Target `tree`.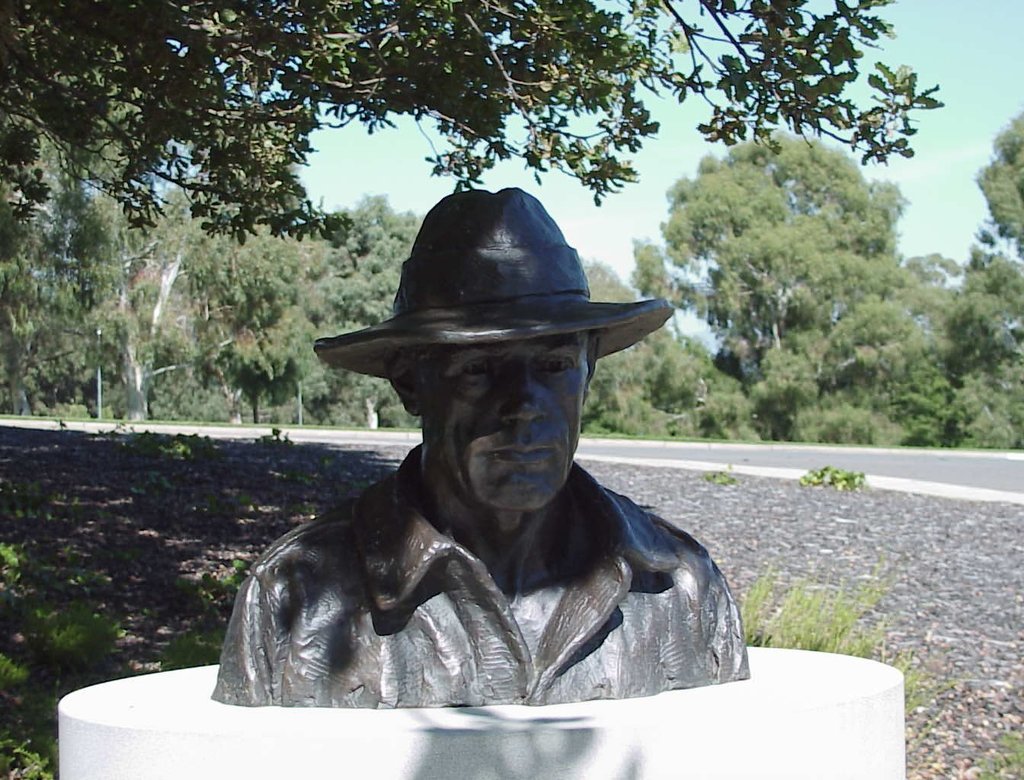
Target region: (0, 0, 934, 263).
